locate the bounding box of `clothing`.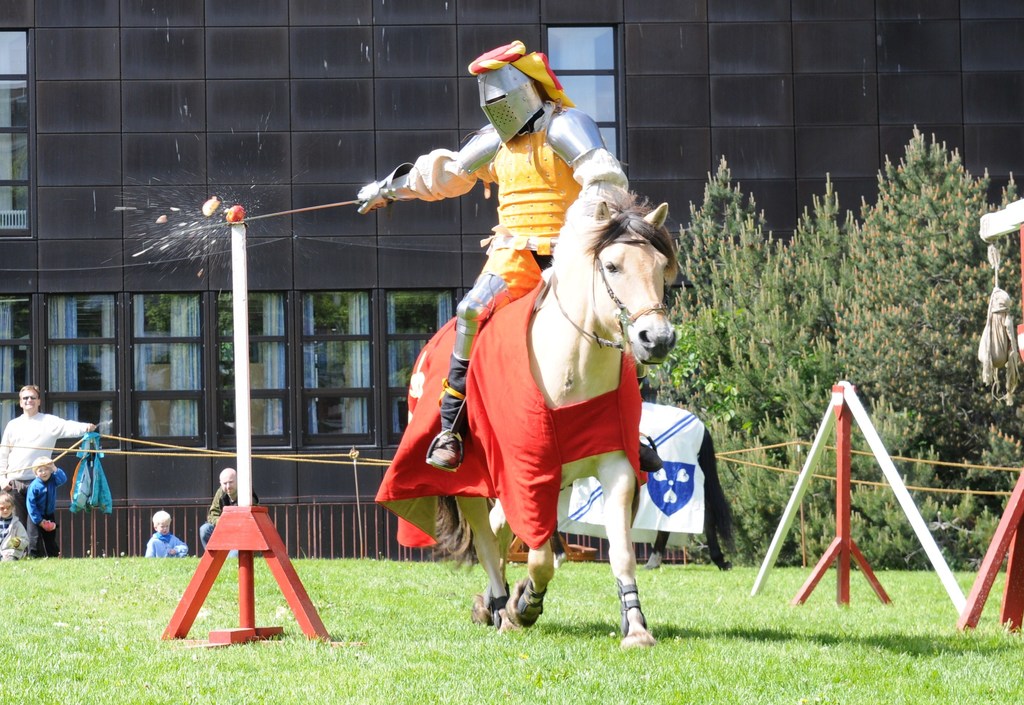
Bounding box: left=196, top=489, right=259, bottom=544.
